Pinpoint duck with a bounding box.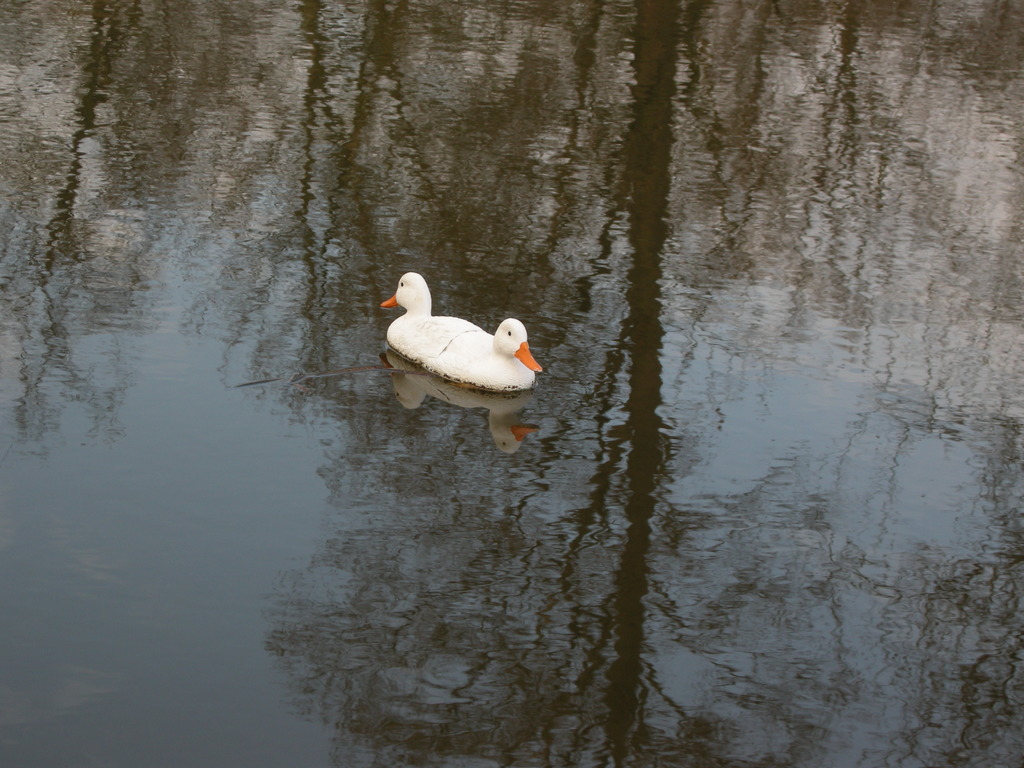
l=372, t=272, r=548, b=419.
